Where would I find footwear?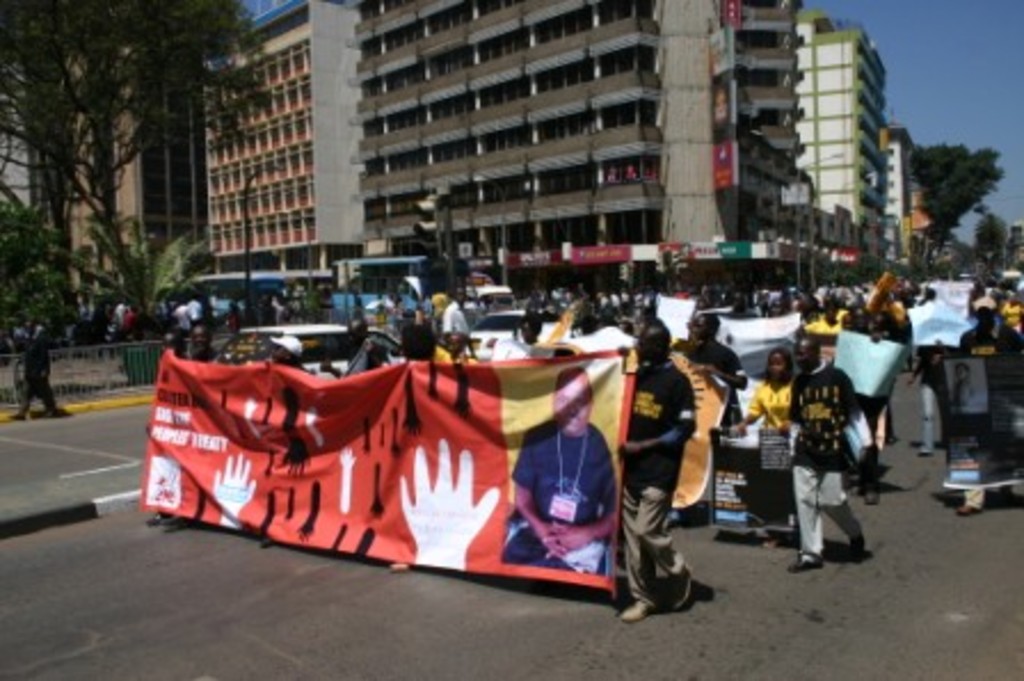
At (955,503,967,519).
